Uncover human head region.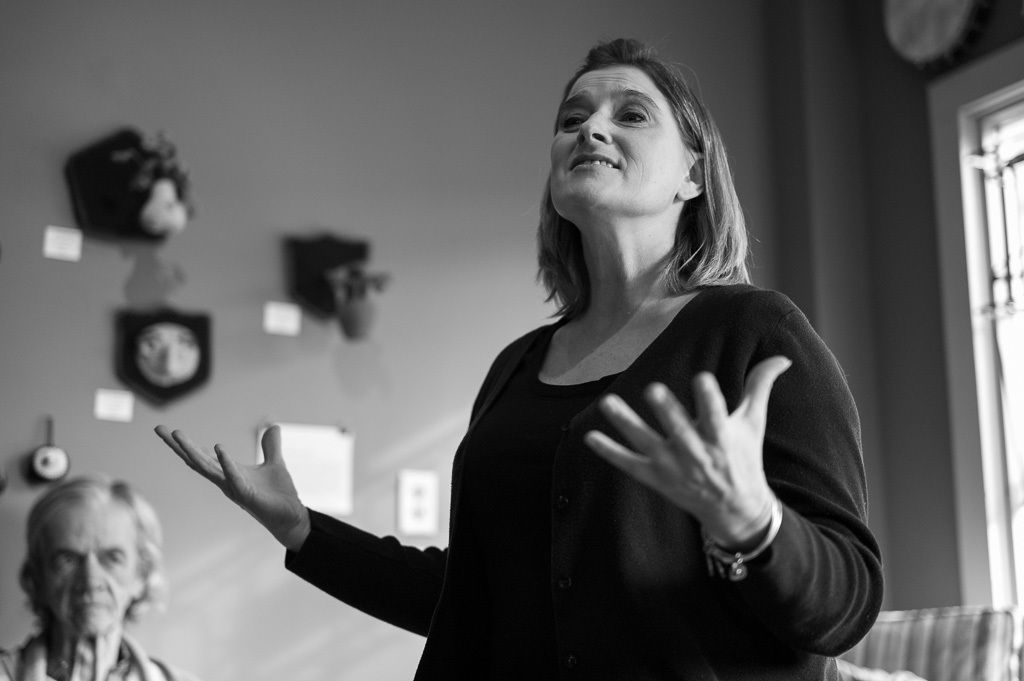
Uncovered: <region>15, 476, 160, 660</region>.
